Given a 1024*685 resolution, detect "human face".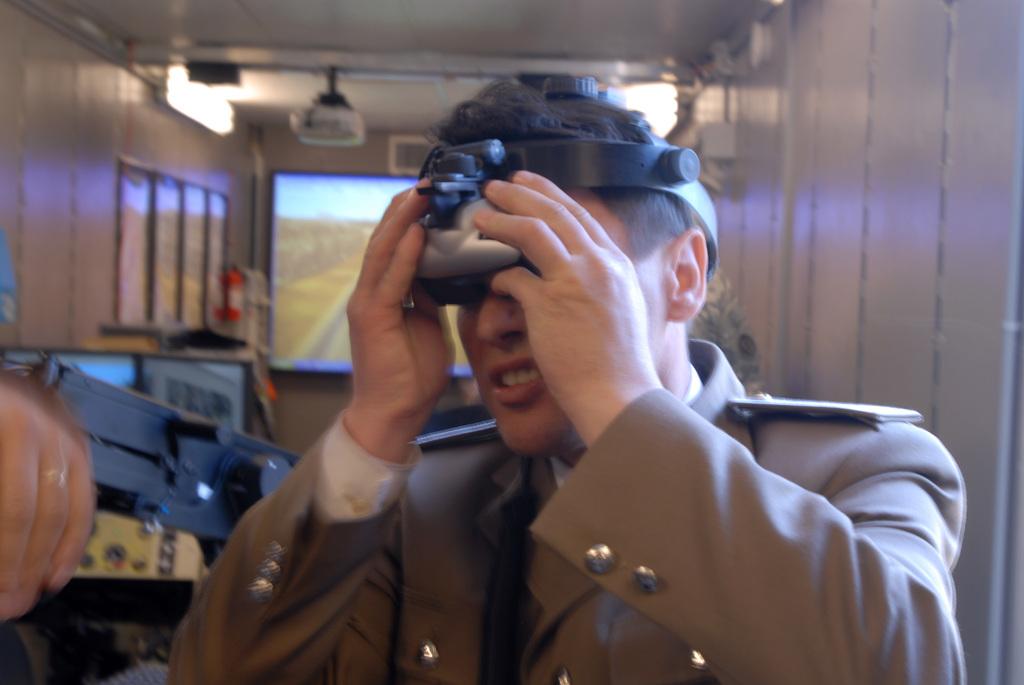
(x1=452, y1=182, x2=669, y2=459).
